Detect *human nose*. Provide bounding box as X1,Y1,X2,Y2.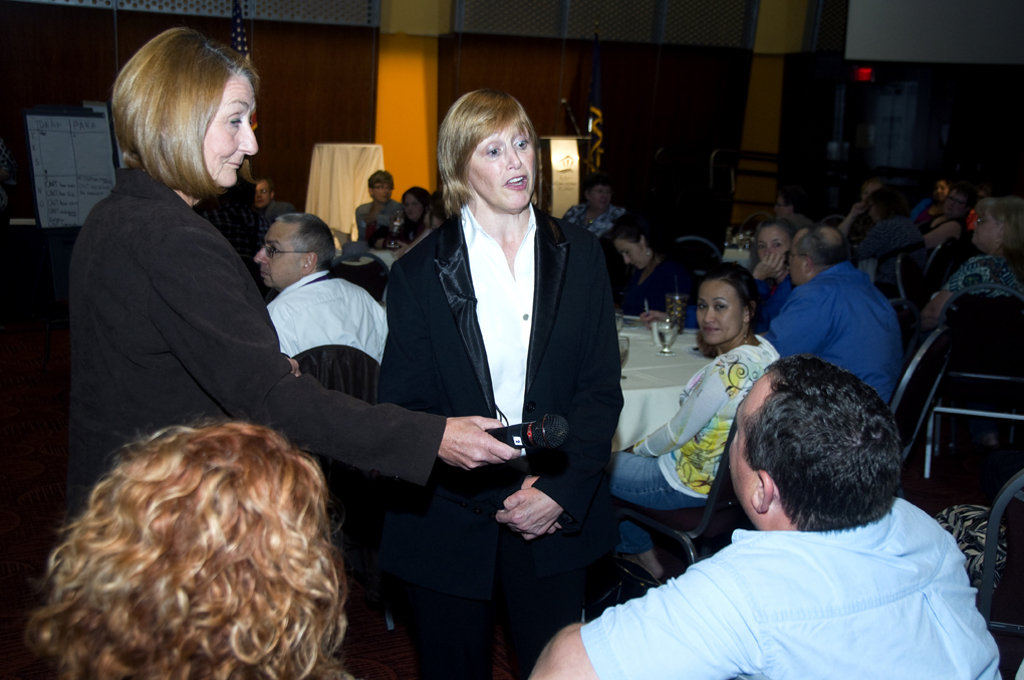
504,144,521,169.
